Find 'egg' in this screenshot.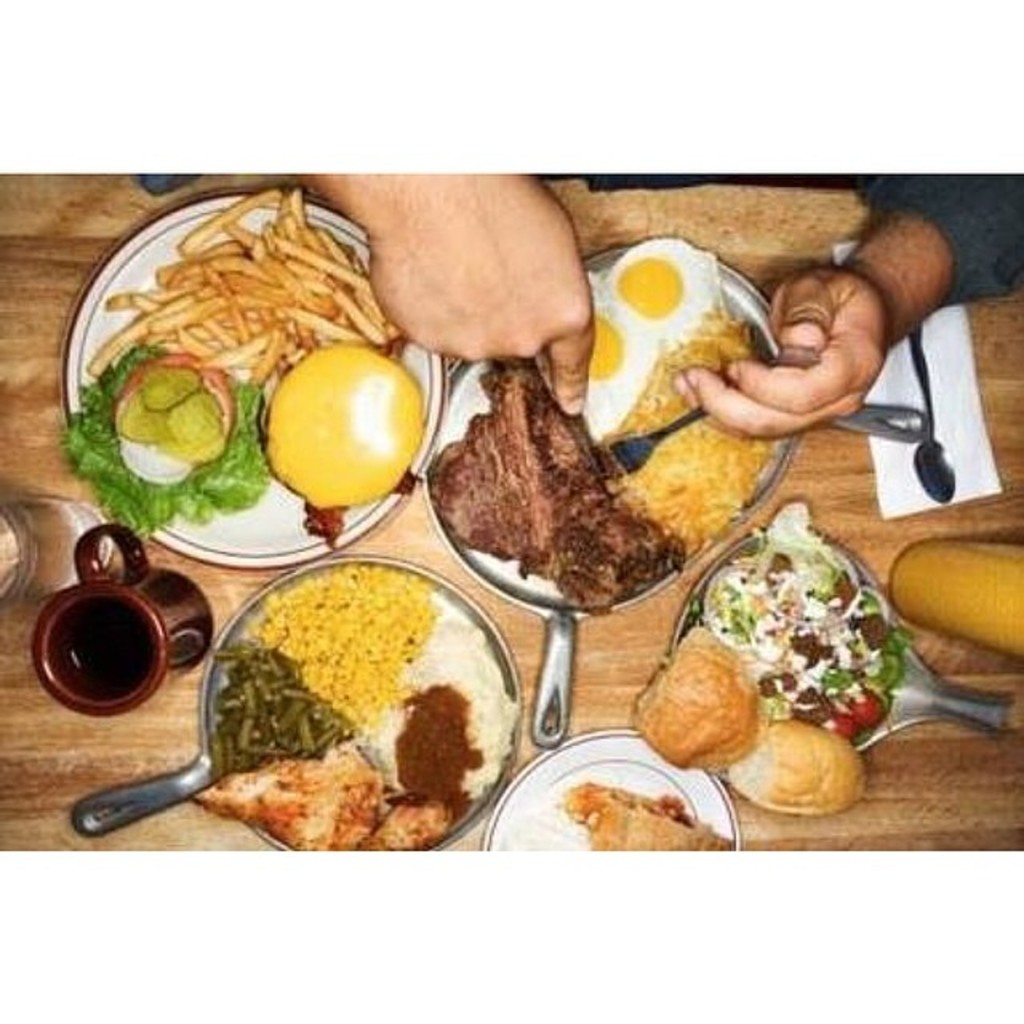
The bounding box for 'egg' is <bbox>576, 272, 664, 442</bbox>.
